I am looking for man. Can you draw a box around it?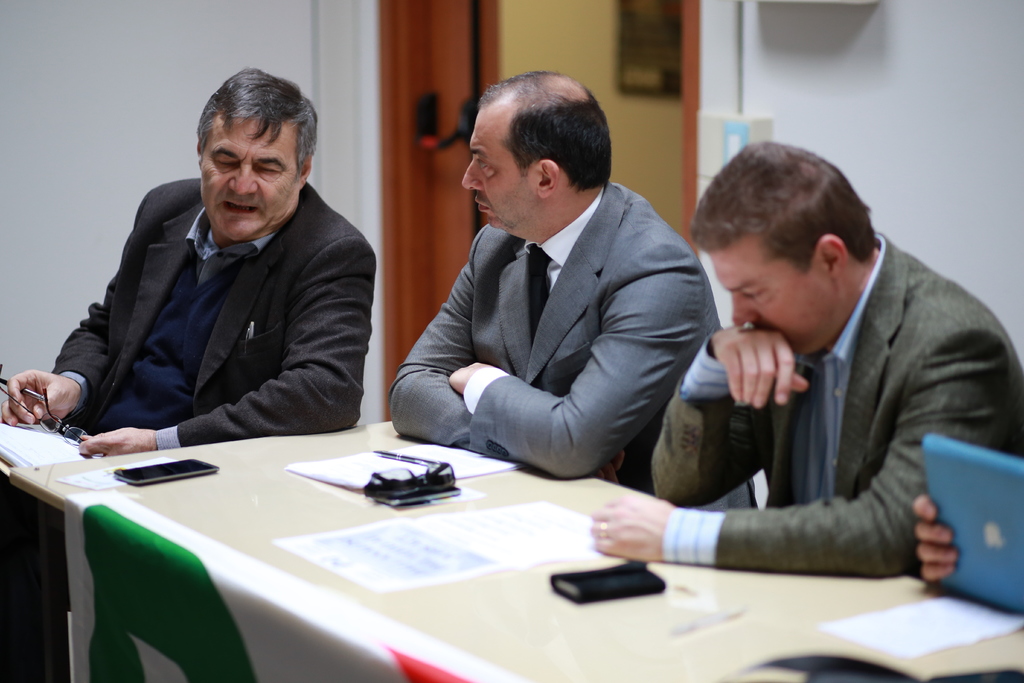
Sure, the bounding box is BBox(0, 65, 378, 682).
